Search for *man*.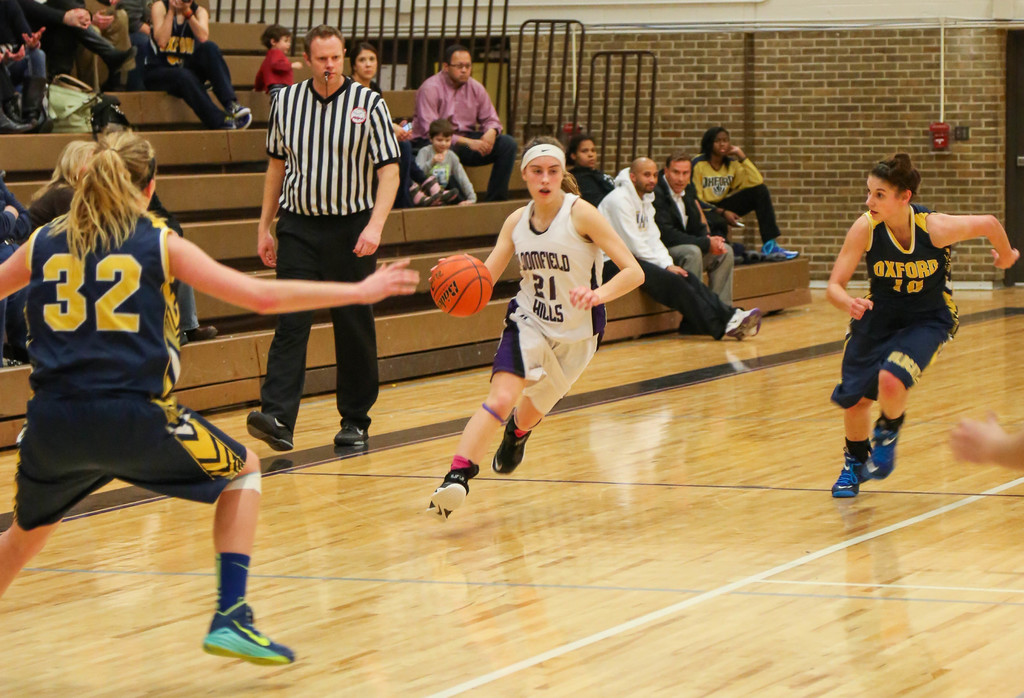
Found at (244,25,404,451).
